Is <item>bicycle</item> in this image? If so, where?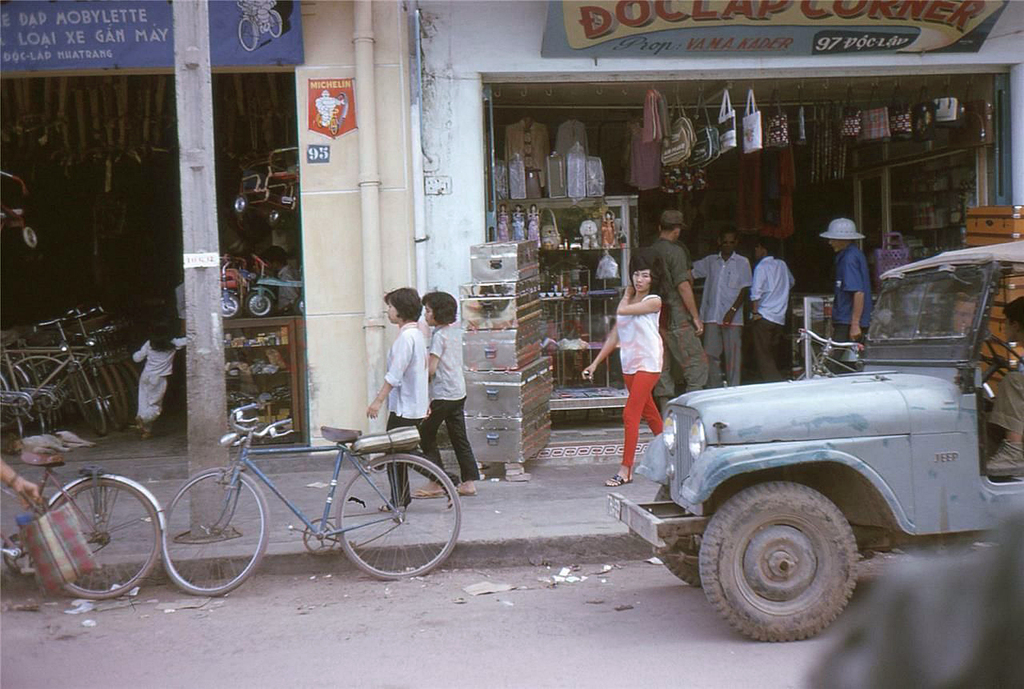
Yes, at 242/246/278/318.
